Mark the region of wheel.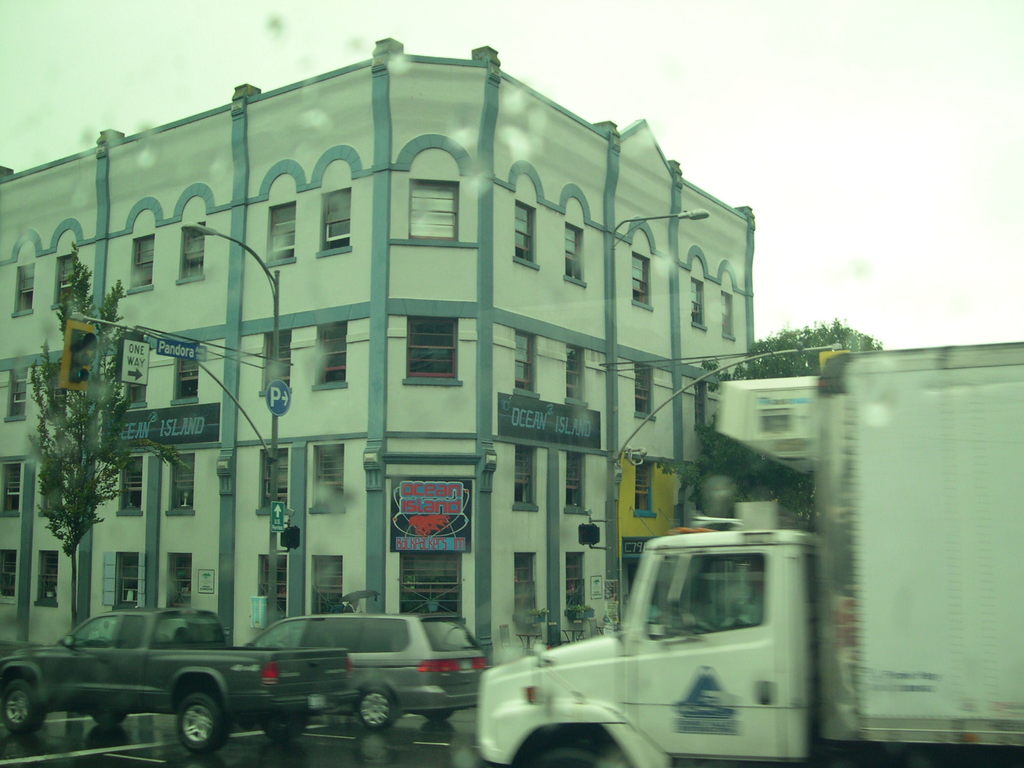
Region: (x1=173, y1=686, x2=239, y2=756).
